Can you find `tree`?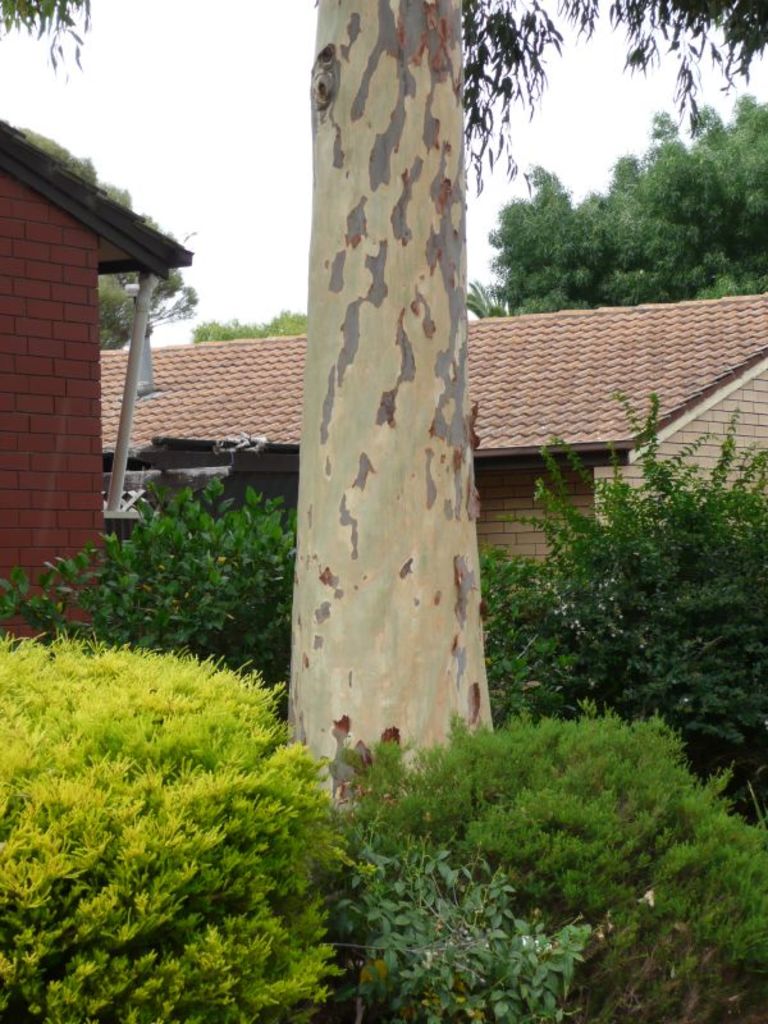
Yes, bounding box: rect(14, 118, 193, 339).
